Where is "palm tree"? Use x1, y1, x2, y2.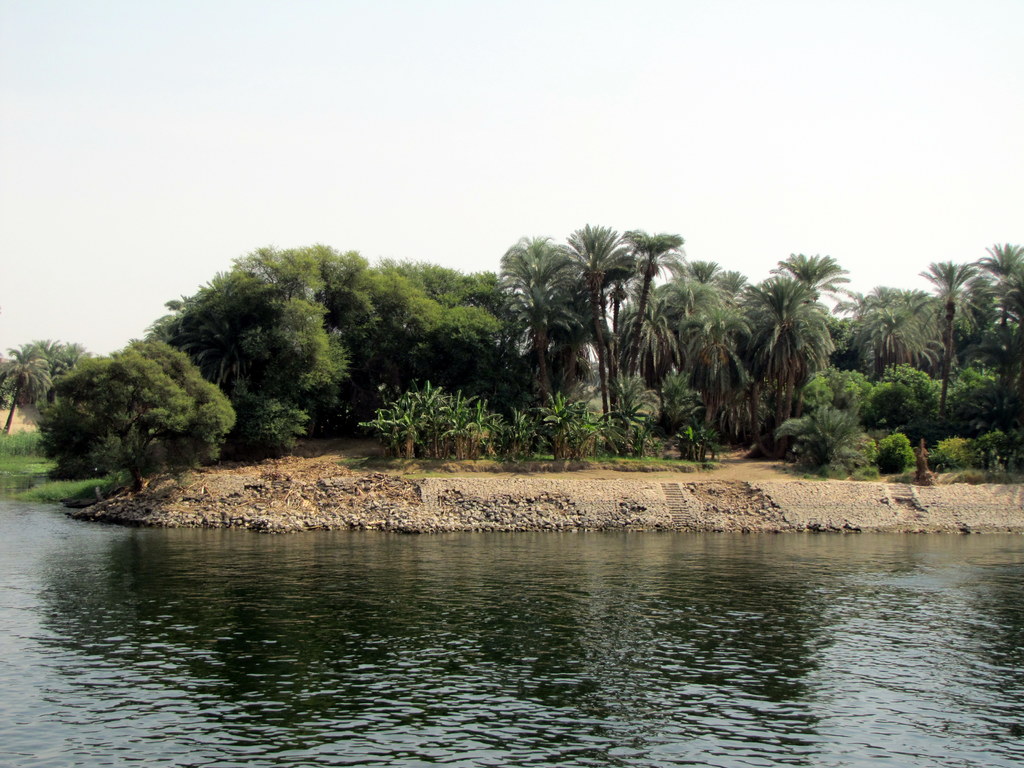
912, 256, 964, 417.
